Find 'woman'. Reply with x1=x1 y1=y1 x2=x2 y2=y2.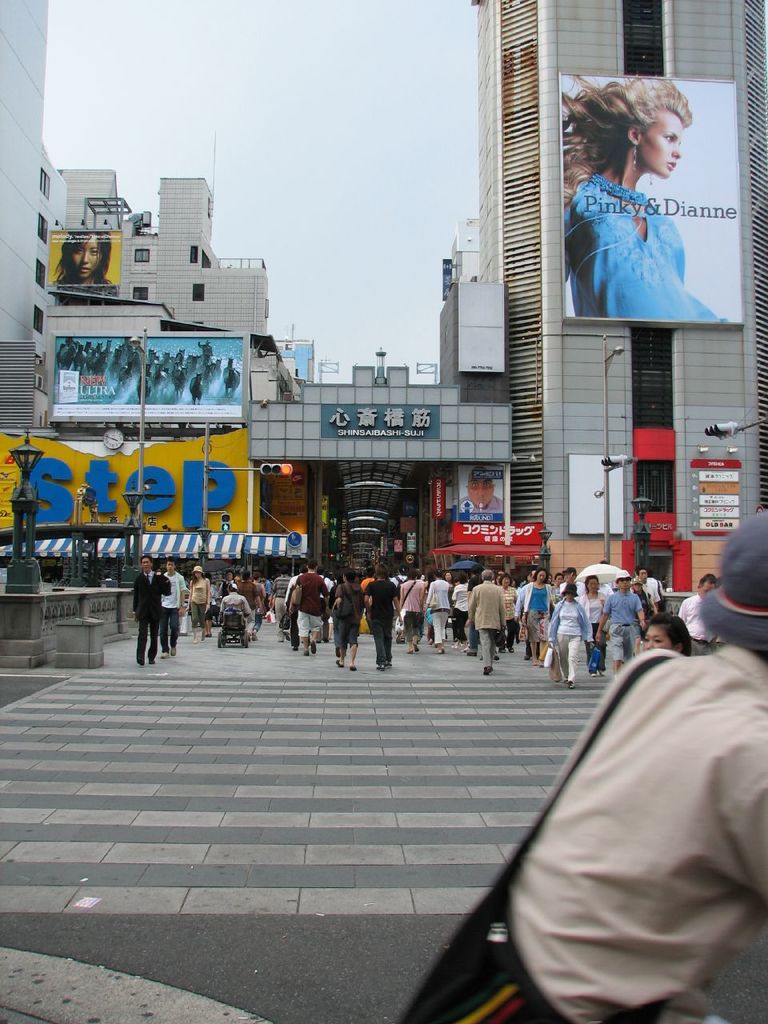
x1=54 y1=230 x2=110 y2=287.
